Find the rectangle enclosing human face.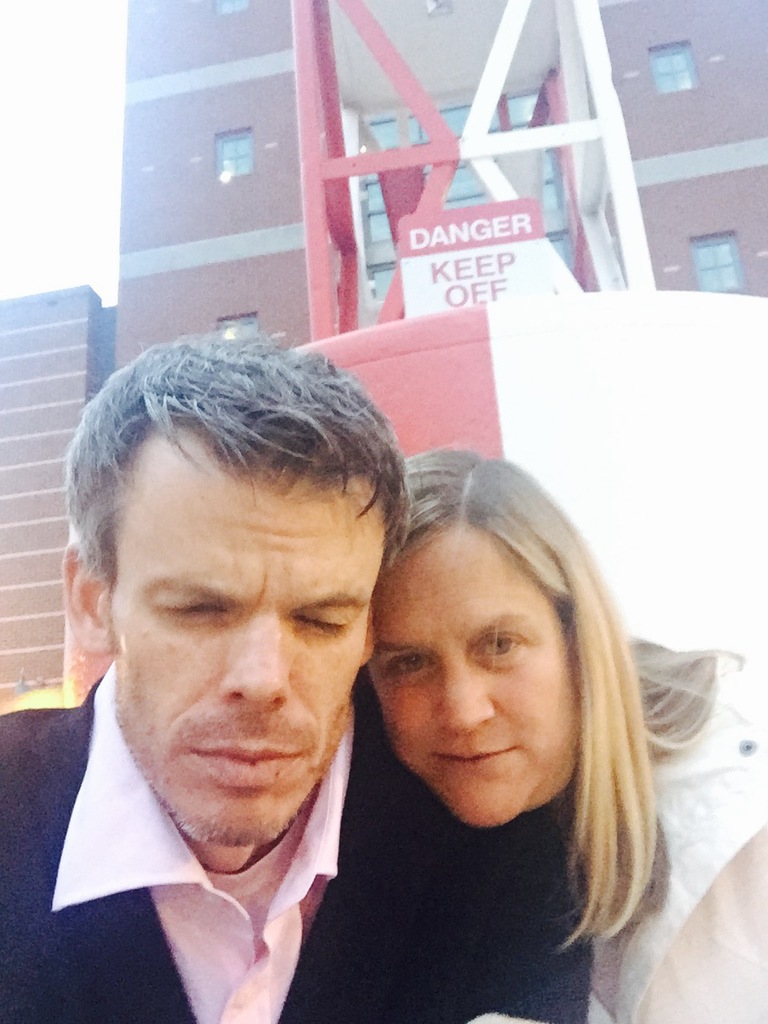
select_region(374, 559, 573, 818).
